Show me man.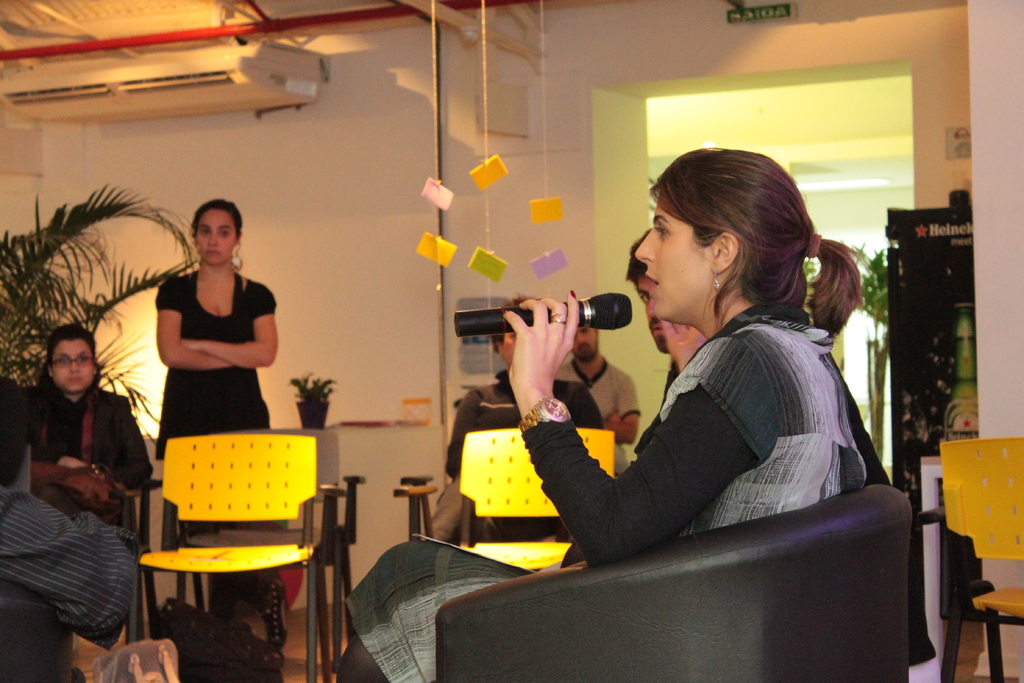
man is here: <region>444, 292, 605, 564</region>.
